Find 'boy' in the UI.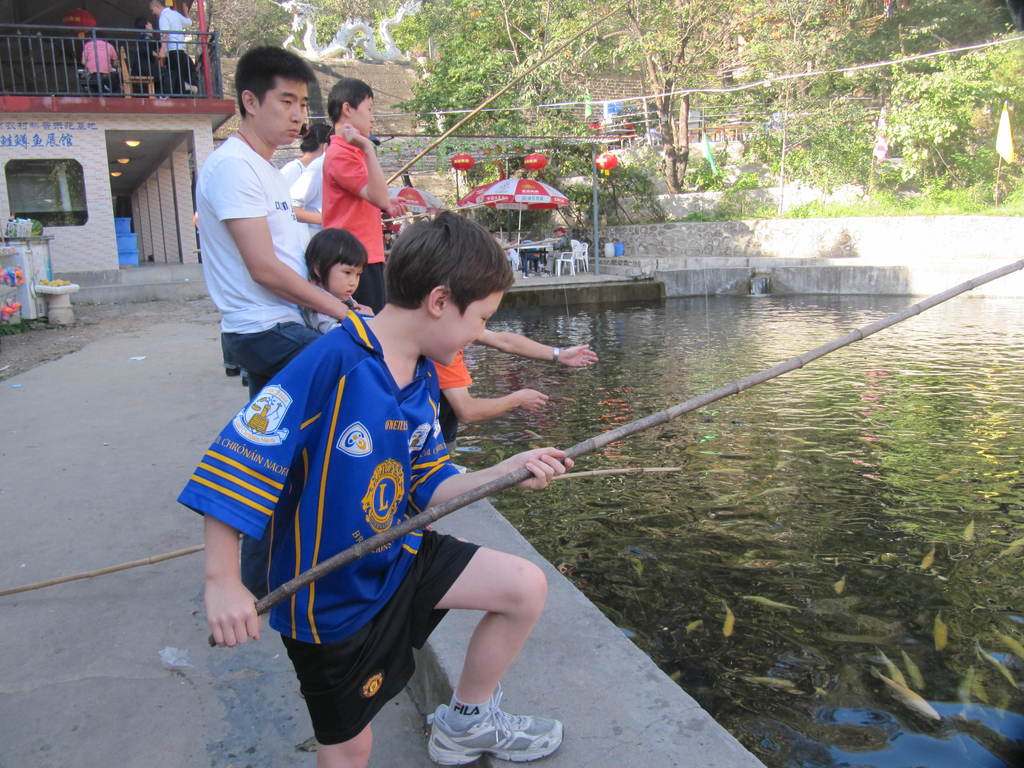
UI element at box(207, 216, 612, 752).
